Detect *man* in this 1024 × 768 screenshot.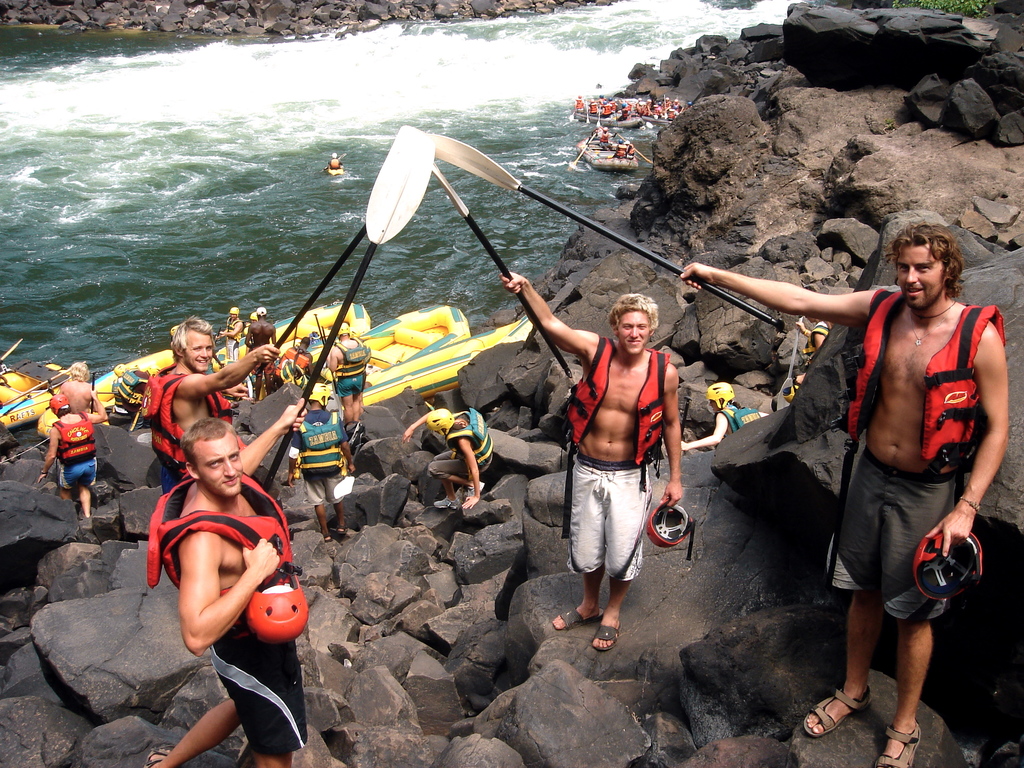
Detection: {"left": 134, "top": 315, "right": 282, "bottom": 490}.
